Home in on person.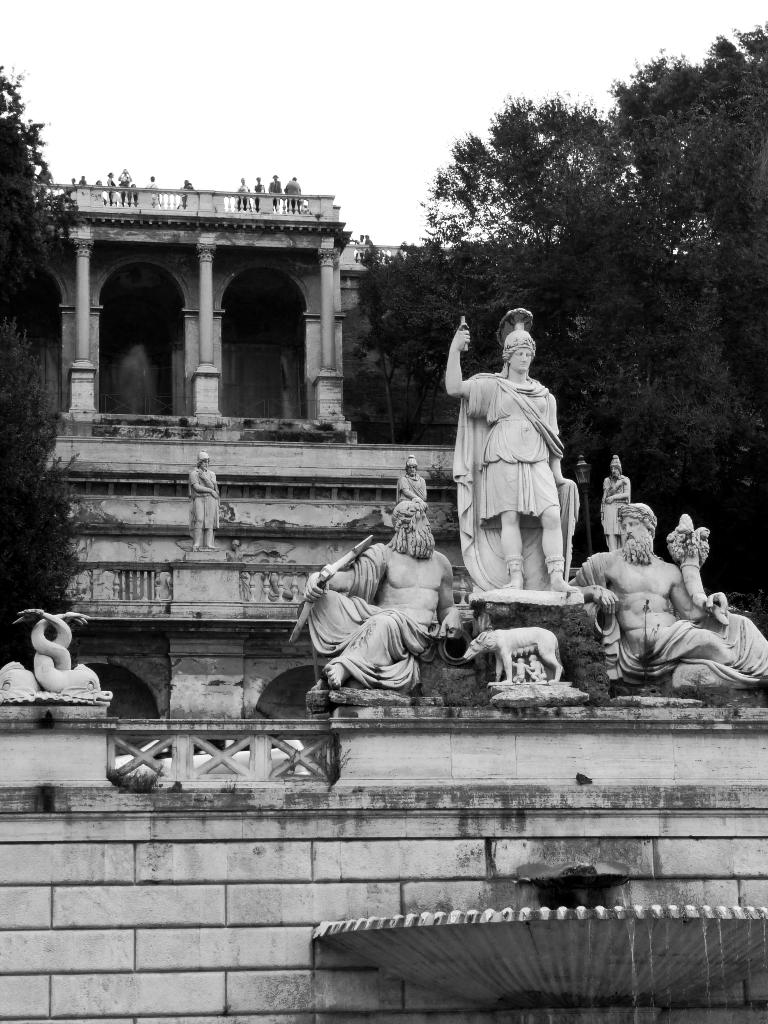
Homed in at bbox=[233, 177, 249, 210].
